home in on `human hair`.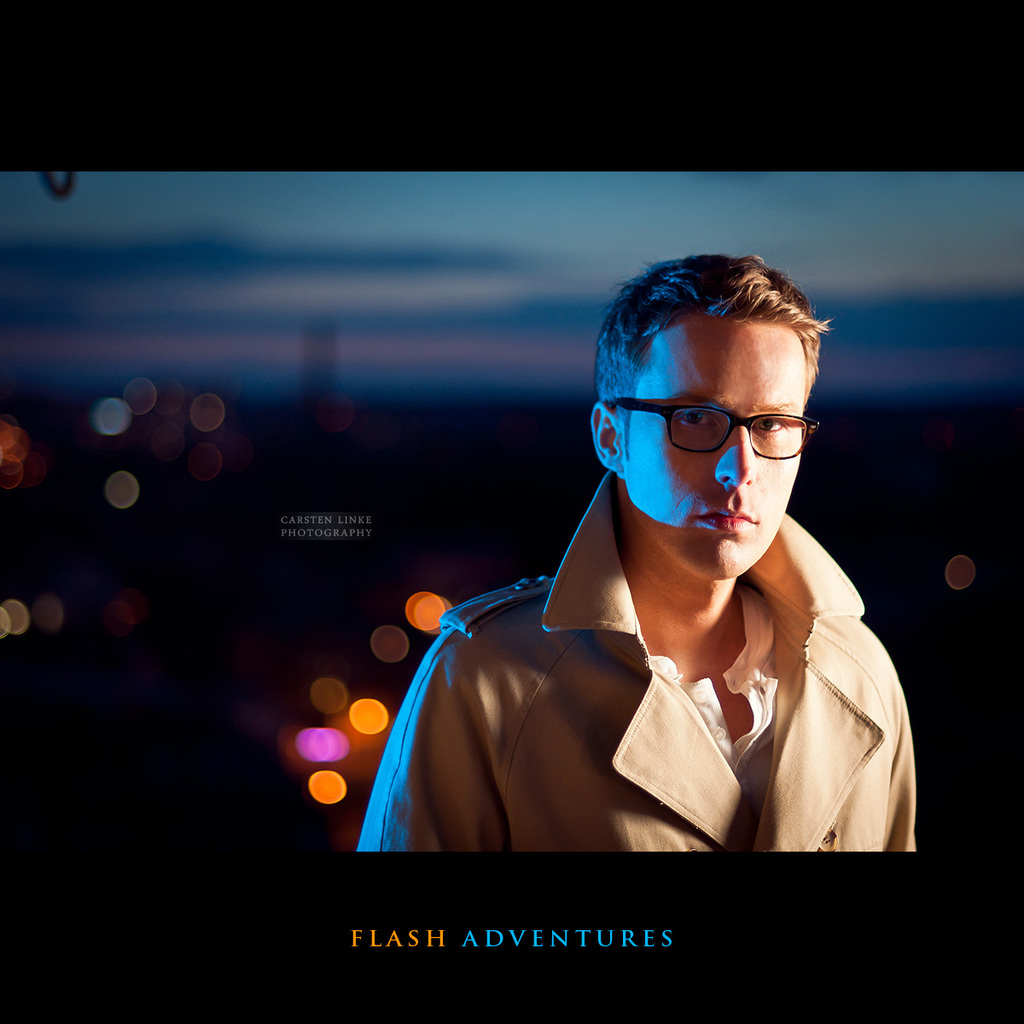
Homed in at 596, 251, 829, 501.
